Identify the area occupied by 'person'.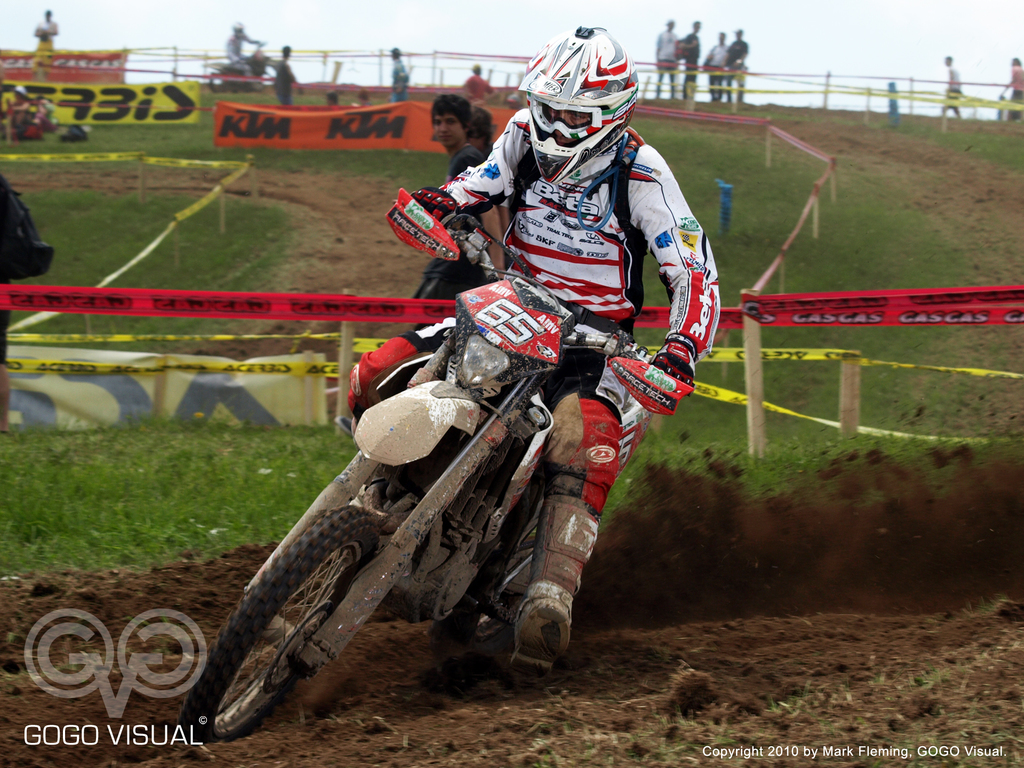
Area: {"left": 223, "top": 19, "right": 267, "bottom": 78}.
